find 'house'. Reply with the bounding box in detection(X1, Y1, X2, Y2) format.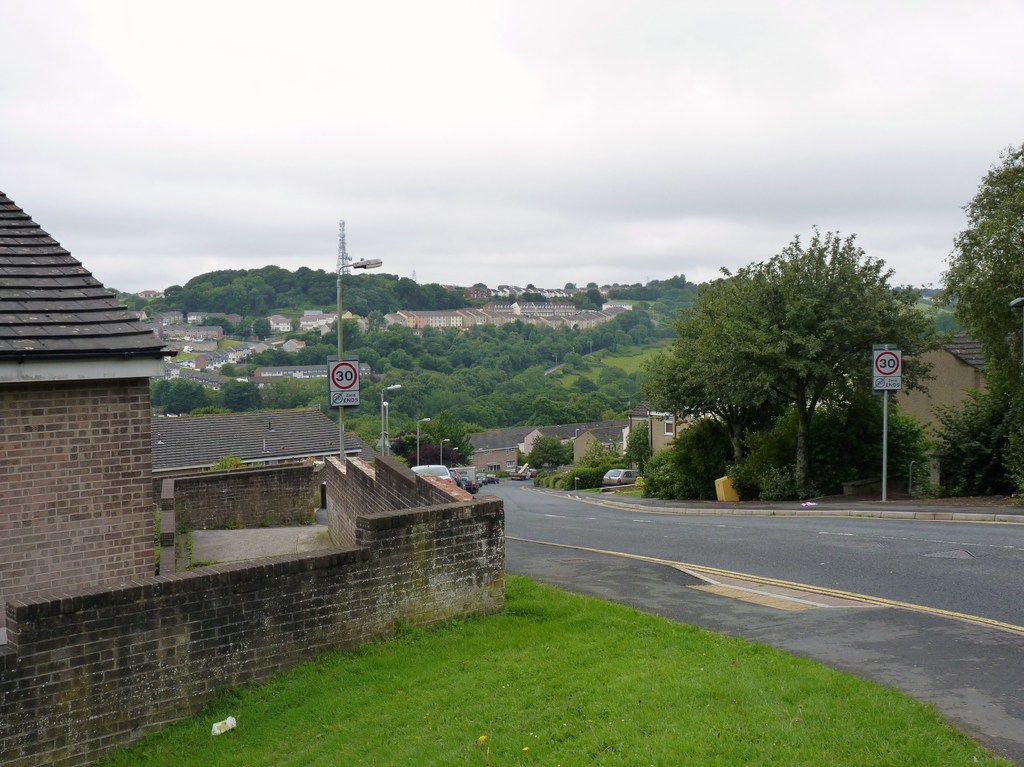
detection(0, 181, 515, 754).
